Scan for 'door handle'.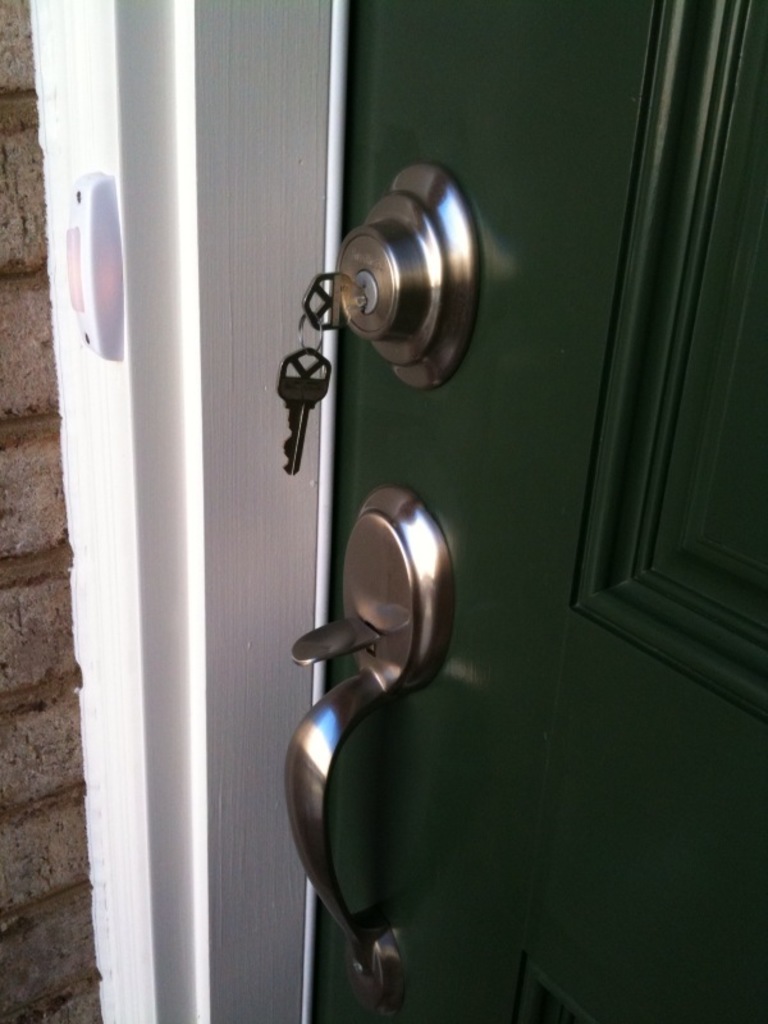
Scan result: <box>283,484,460,1023</box>.
